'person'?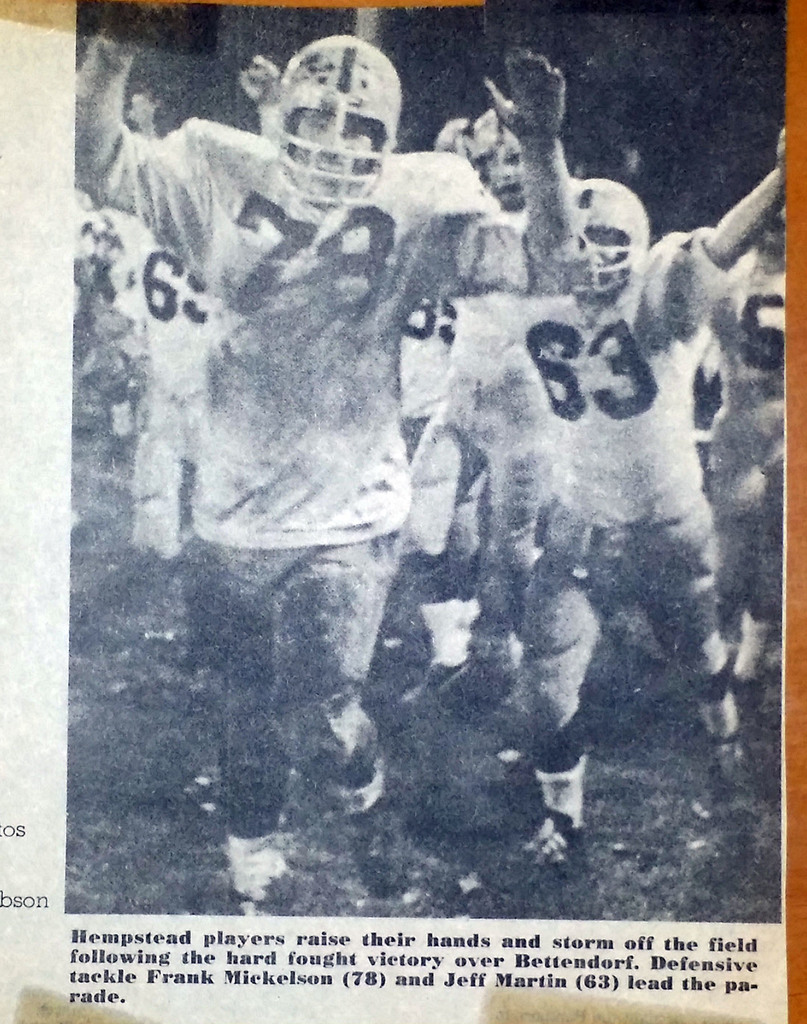
[445, 118, 792, 857]
